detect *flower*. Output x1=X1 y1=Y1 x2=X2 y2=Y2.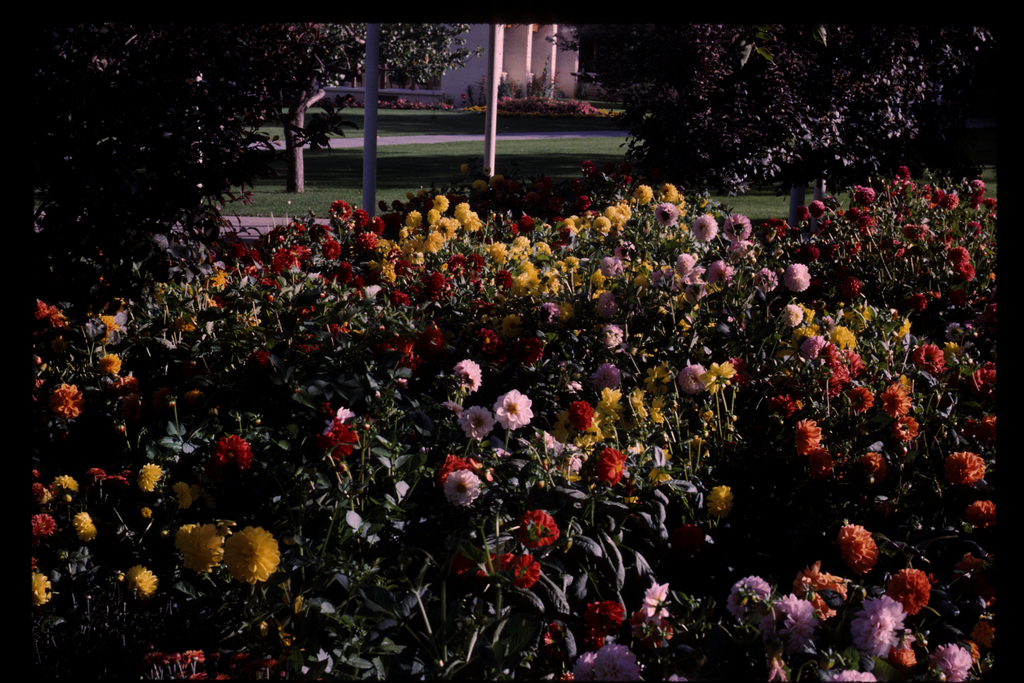
x1=792 y1=559 x2=850 y2=615.
